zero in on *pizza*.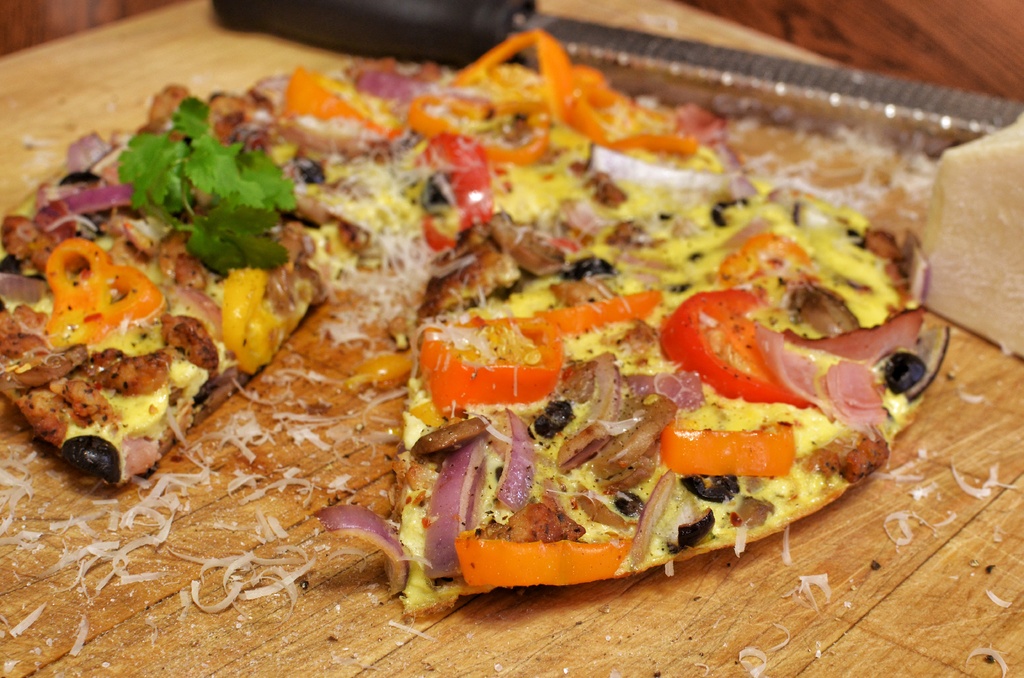
Zeroed in: locate(0, 25, 947, 616).
